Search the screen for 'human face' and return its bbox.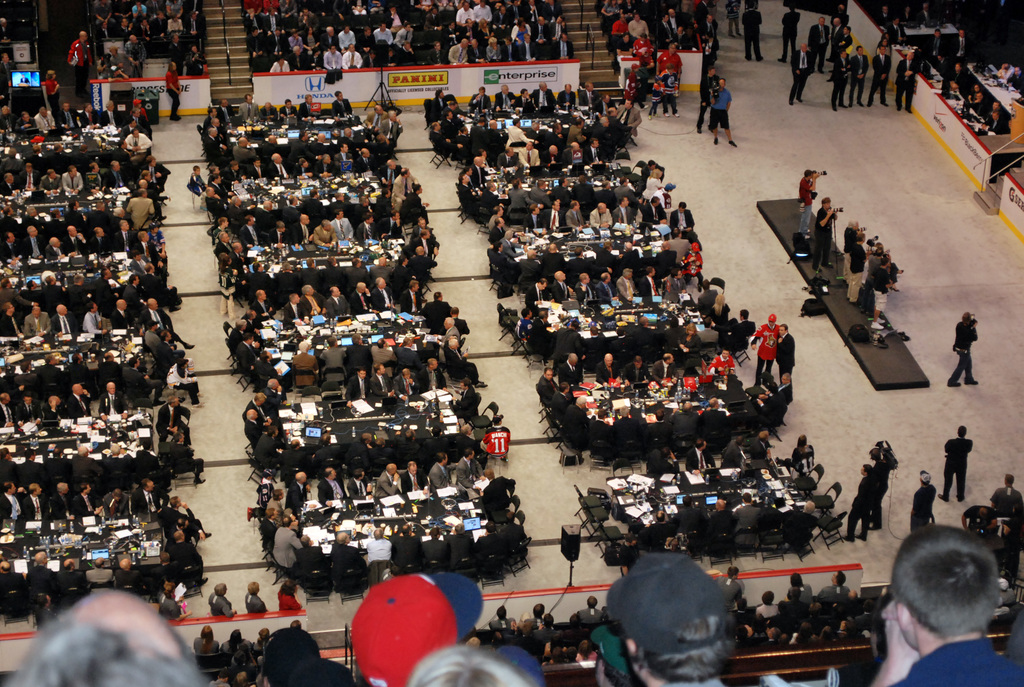
Found: select_region(557, 17, 563, 25).
